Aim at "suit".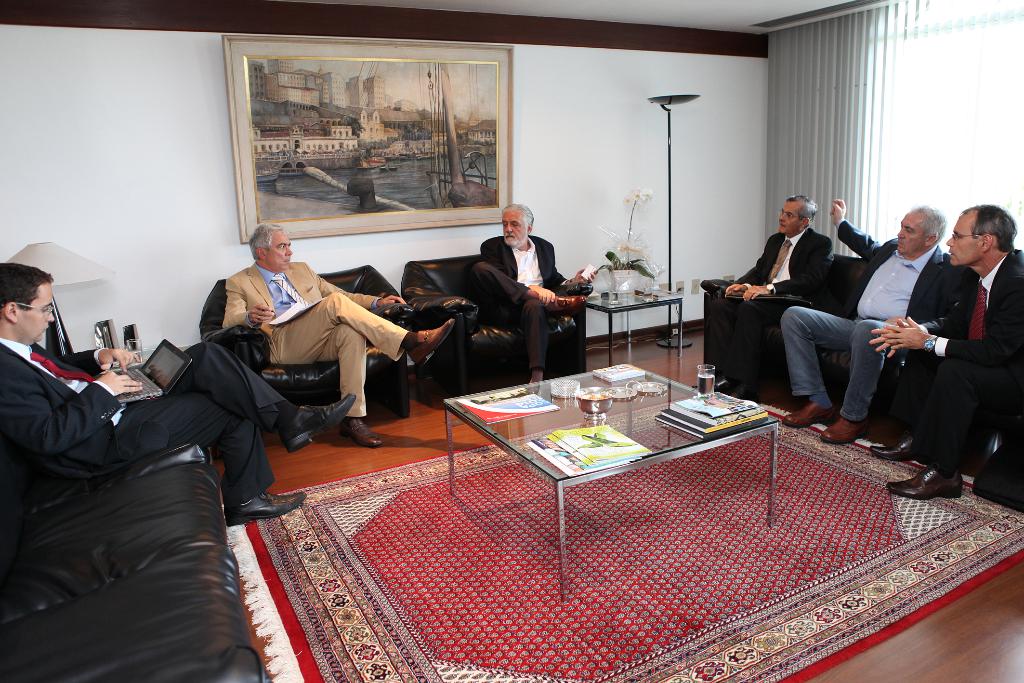
Aimed at <box>467,229,572,371</box>.
